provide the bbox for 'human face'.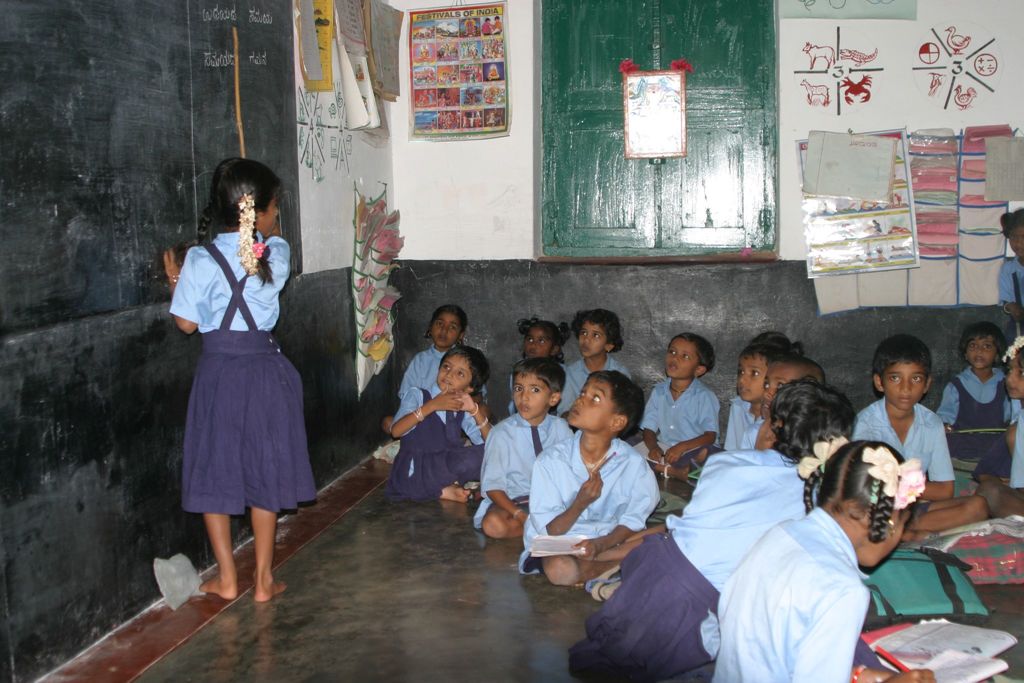
(570,377,612,424).
